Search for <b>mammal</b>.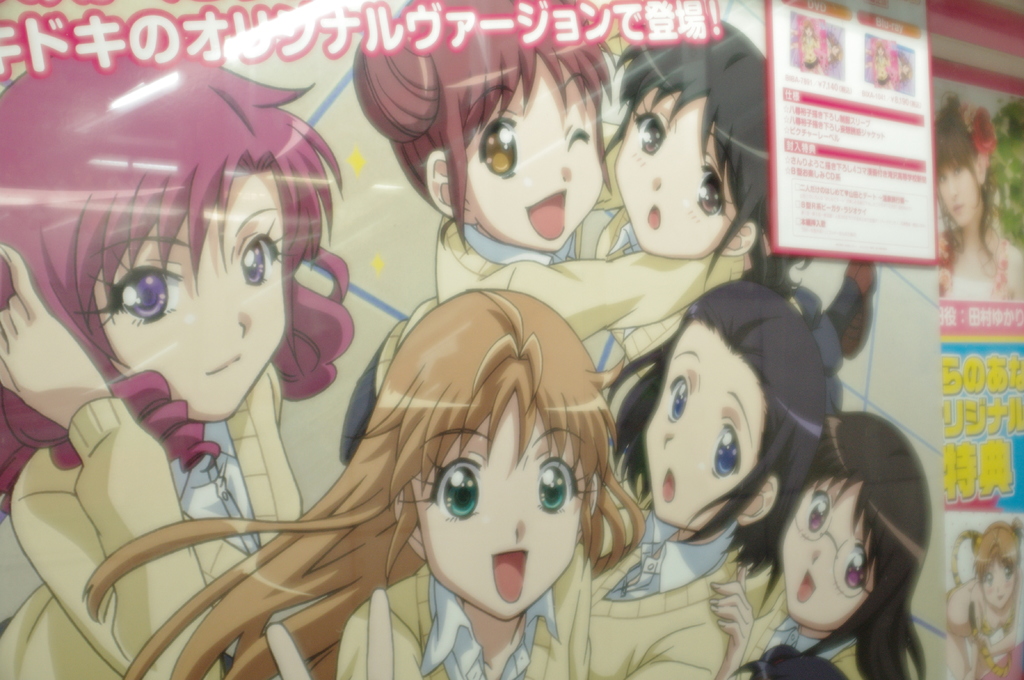
Found at region(571, 15, 780, 257).
